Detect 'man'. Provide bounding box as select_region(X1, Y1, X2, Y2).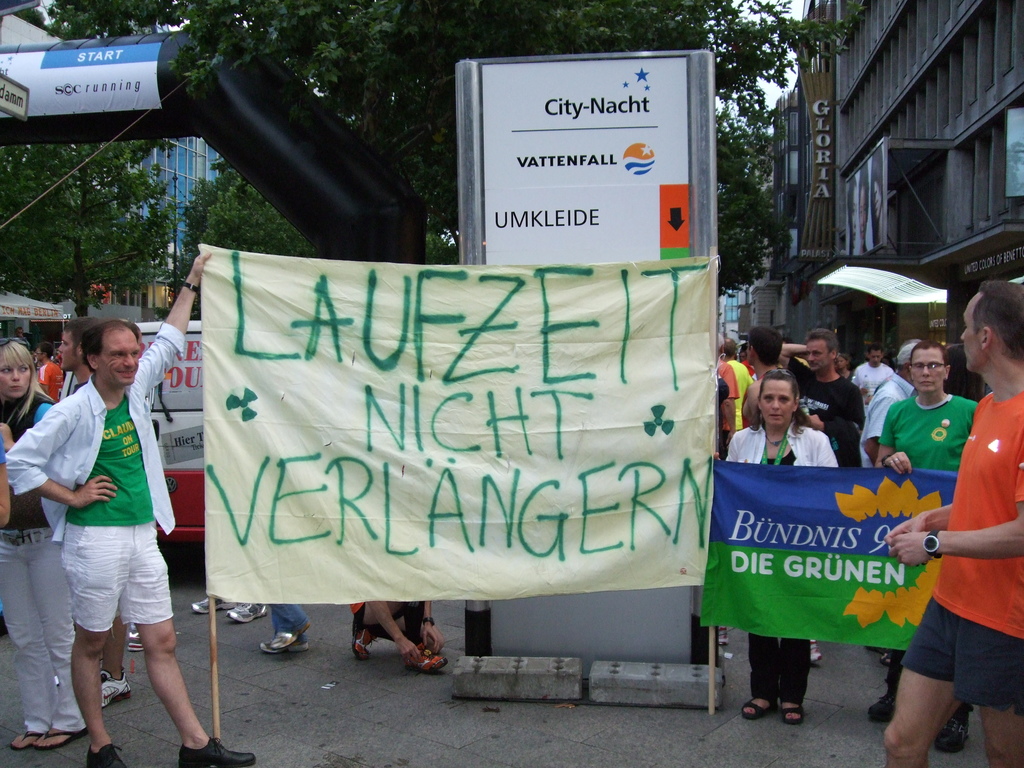
select_region(847, 344, 900, 417).
